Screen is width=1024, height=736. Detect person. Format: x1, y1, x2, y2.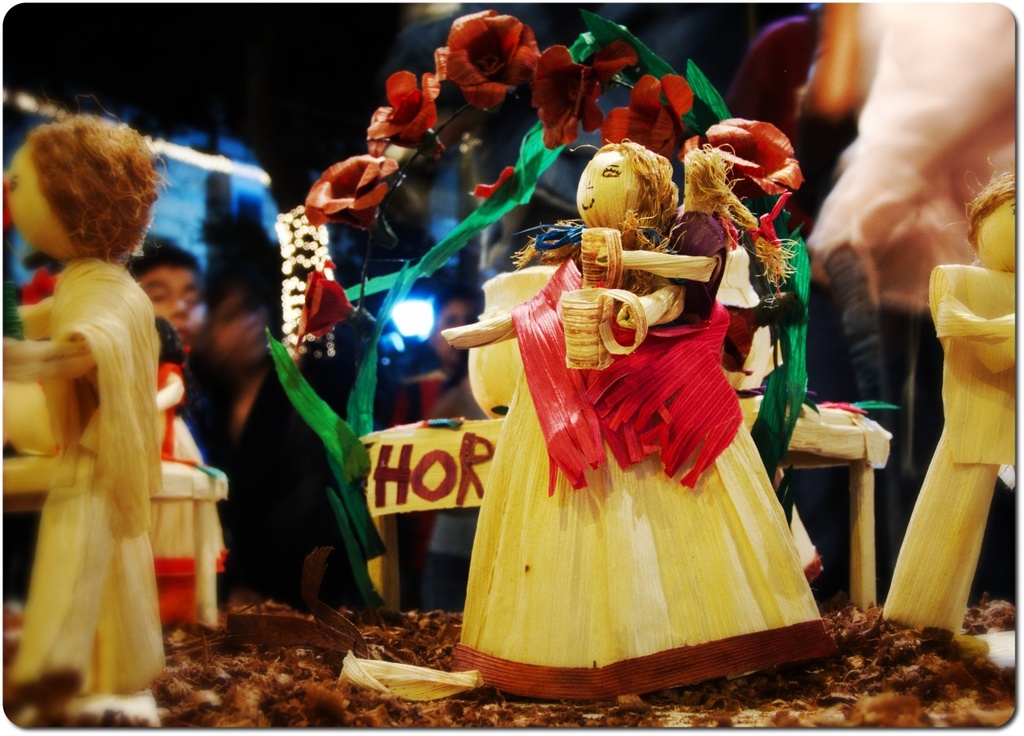
806, 2, 1015, 605.
